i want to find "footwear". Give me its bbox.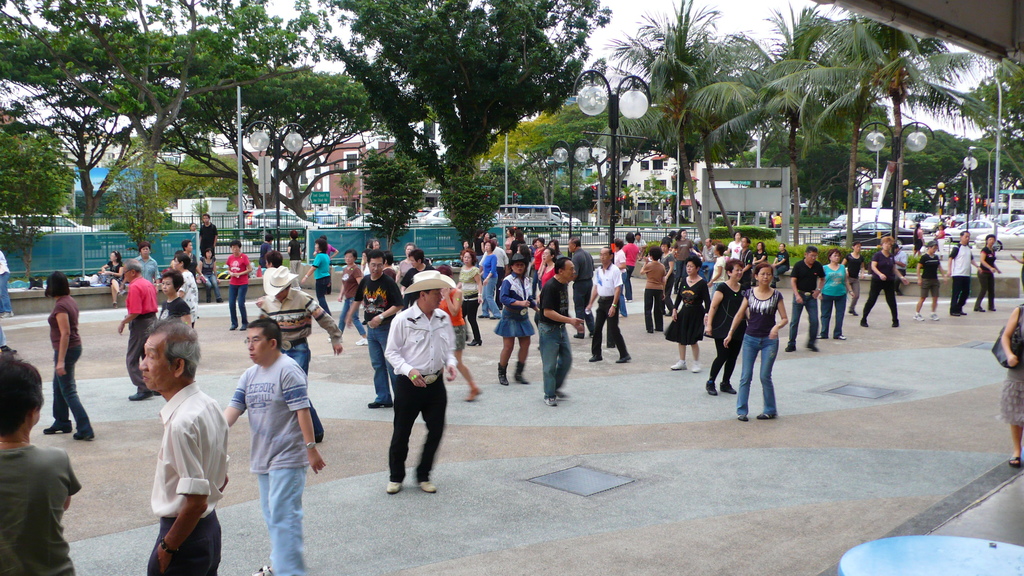
pyautogui.locateOnScreen(837, 335, 846, 340).
